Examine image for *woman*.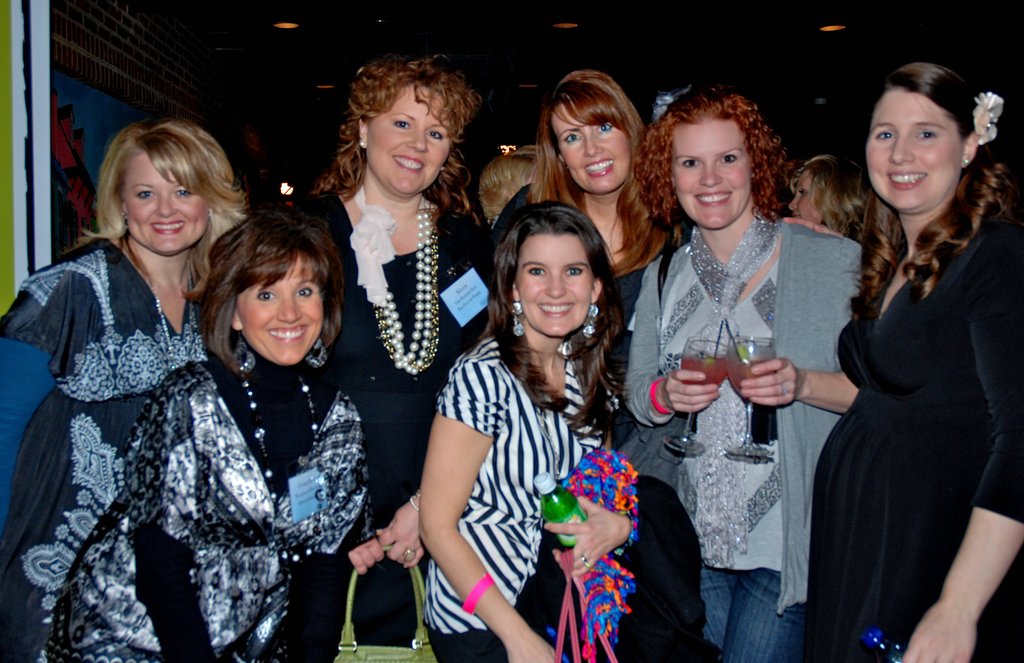
Examination result: l=481, t=144, r=560, b=229.
